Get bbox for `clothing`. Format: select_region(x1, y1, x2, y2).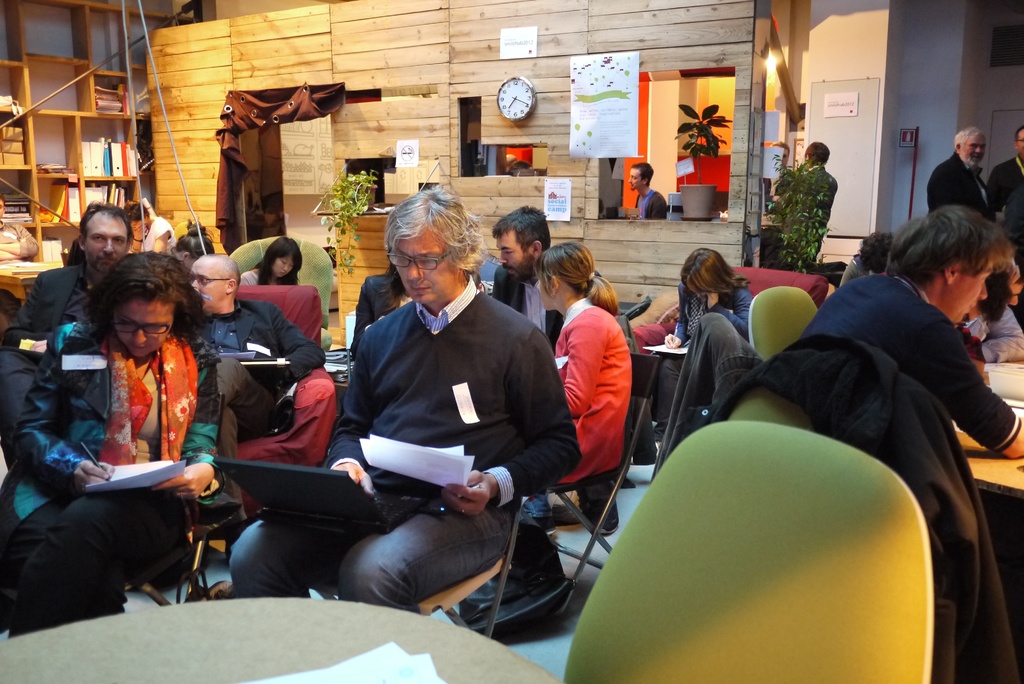
select_region(929, 145, 988, 214).
